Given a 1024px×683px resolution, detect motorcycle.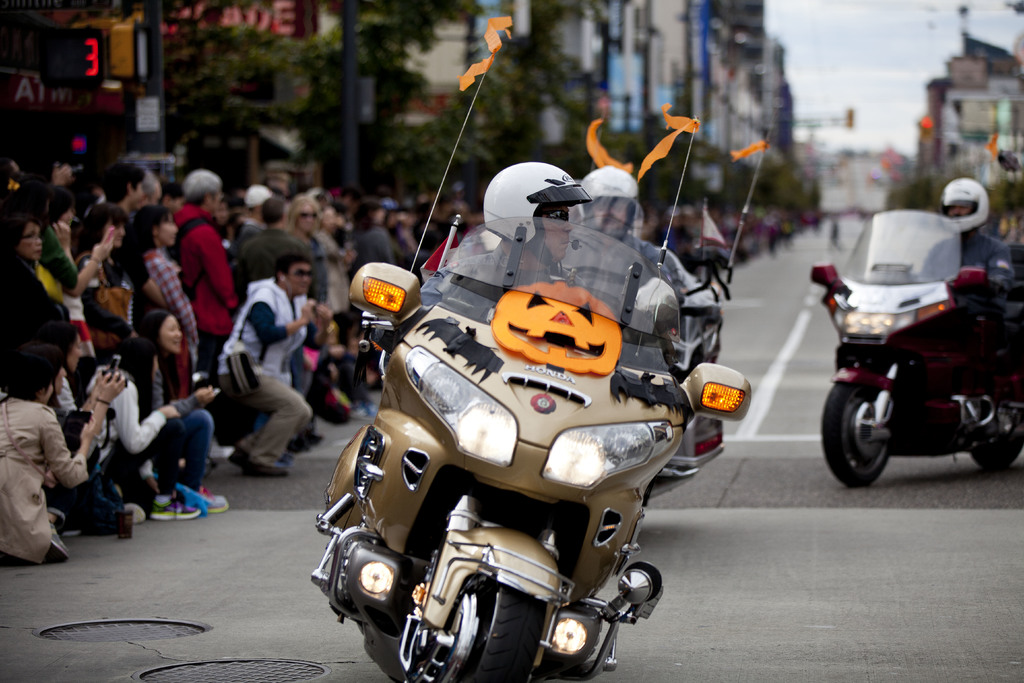
{"left": 316, "top": 177, "right": 756, "bottom": 682}.
